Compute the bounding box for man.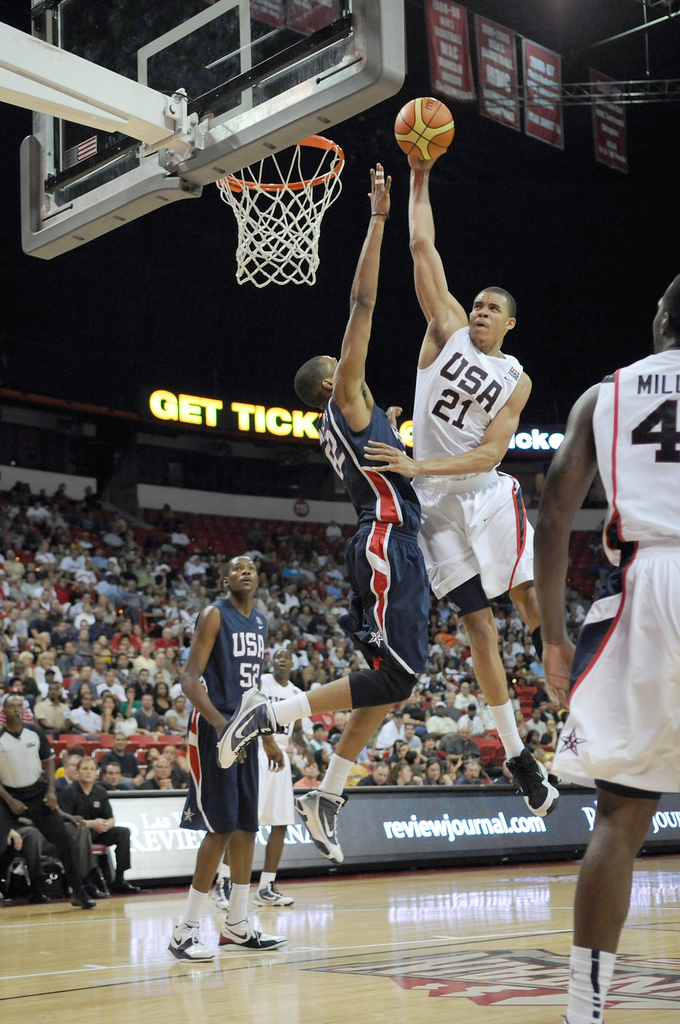
[134,689,158,732].
